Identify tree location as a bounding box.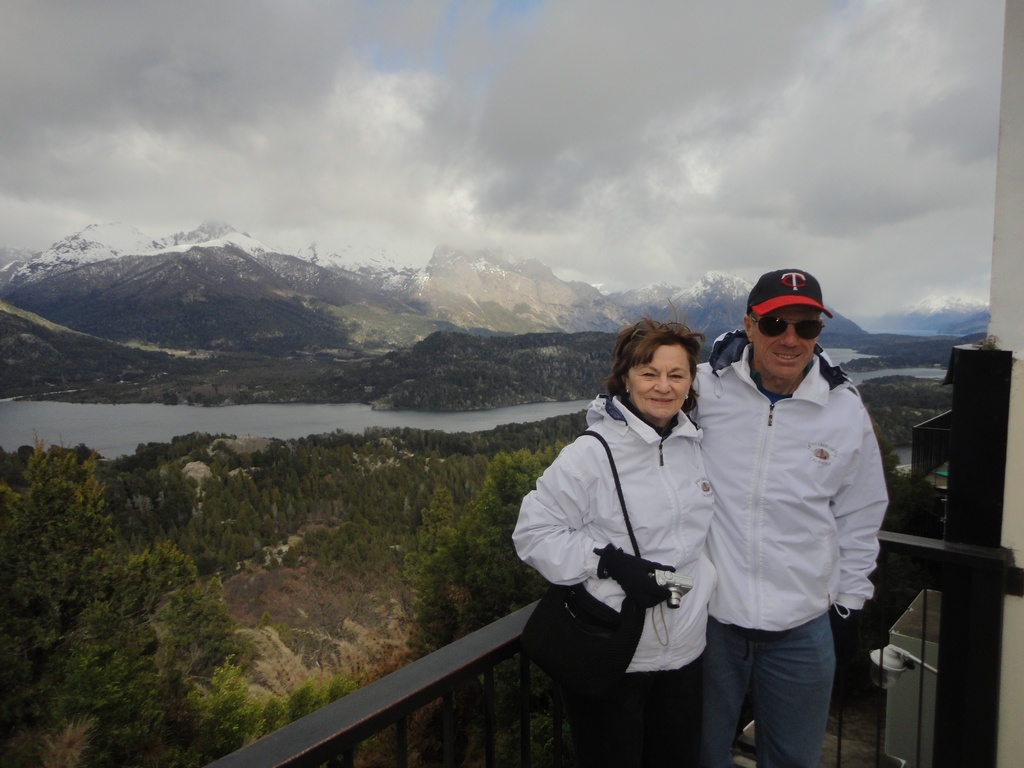
detection(412, 438, 563, 662).
